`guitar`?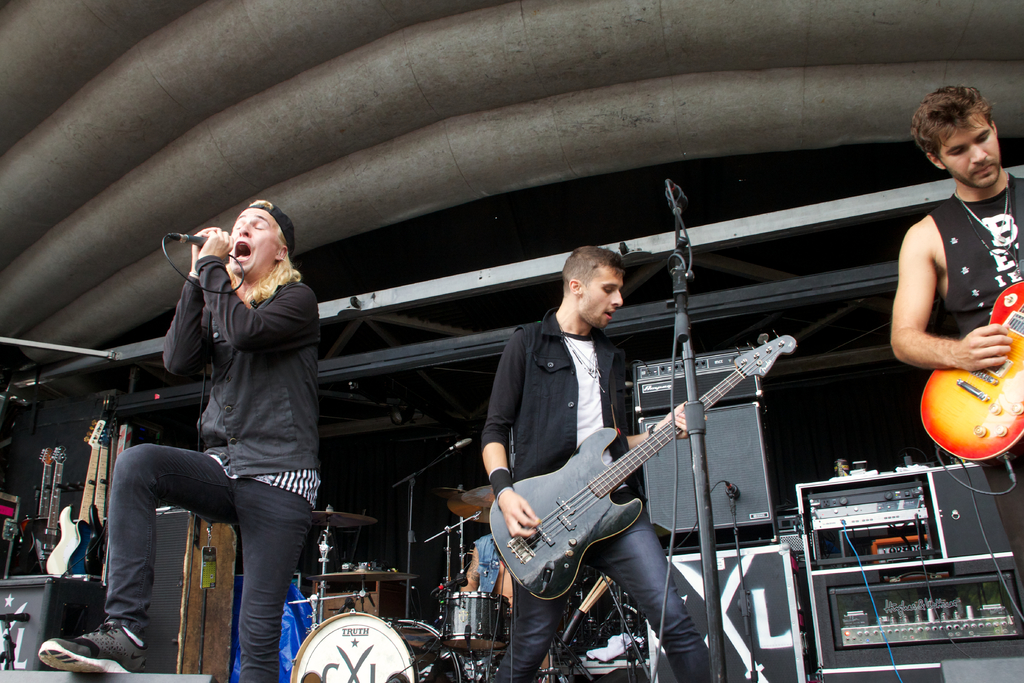
[x1=463, y1=371, x2=771, y2=627]
